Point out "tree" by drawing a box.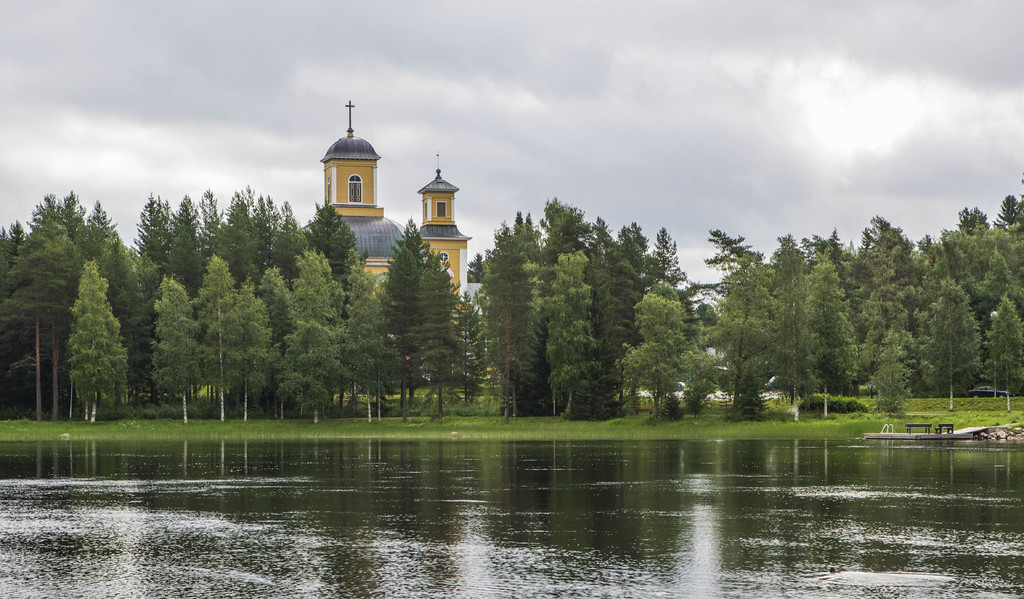
[x1=623, y1=285, x2=719, y2=431].
